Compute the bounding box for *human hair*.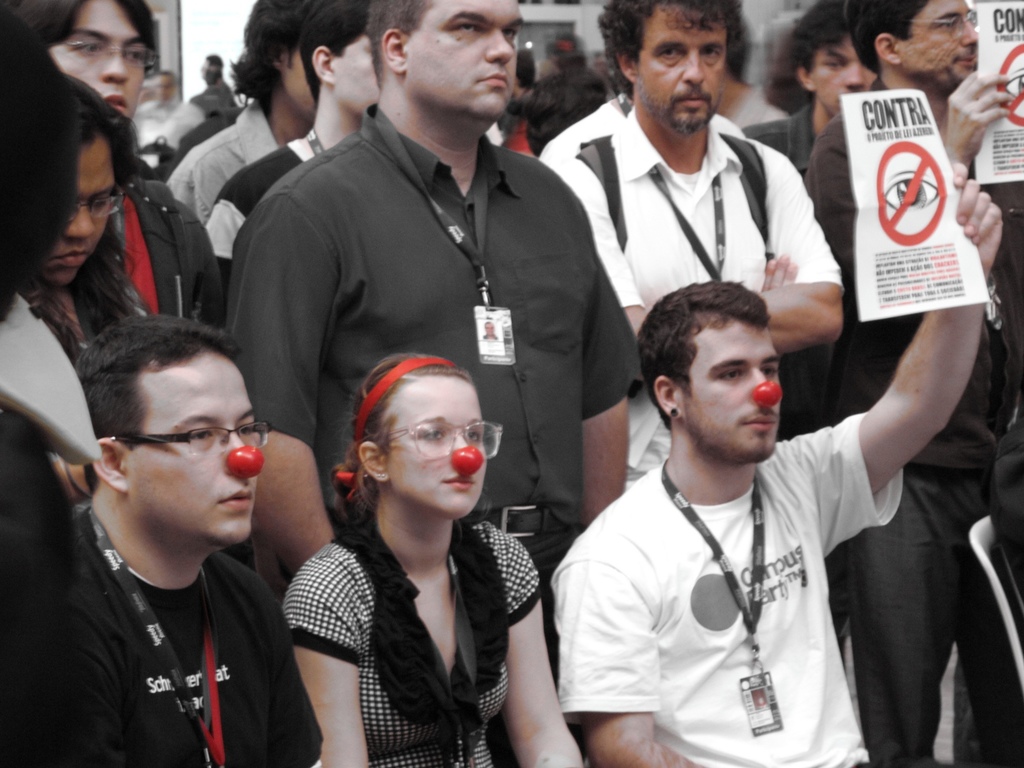
detection(329, 356, 495, 577).
